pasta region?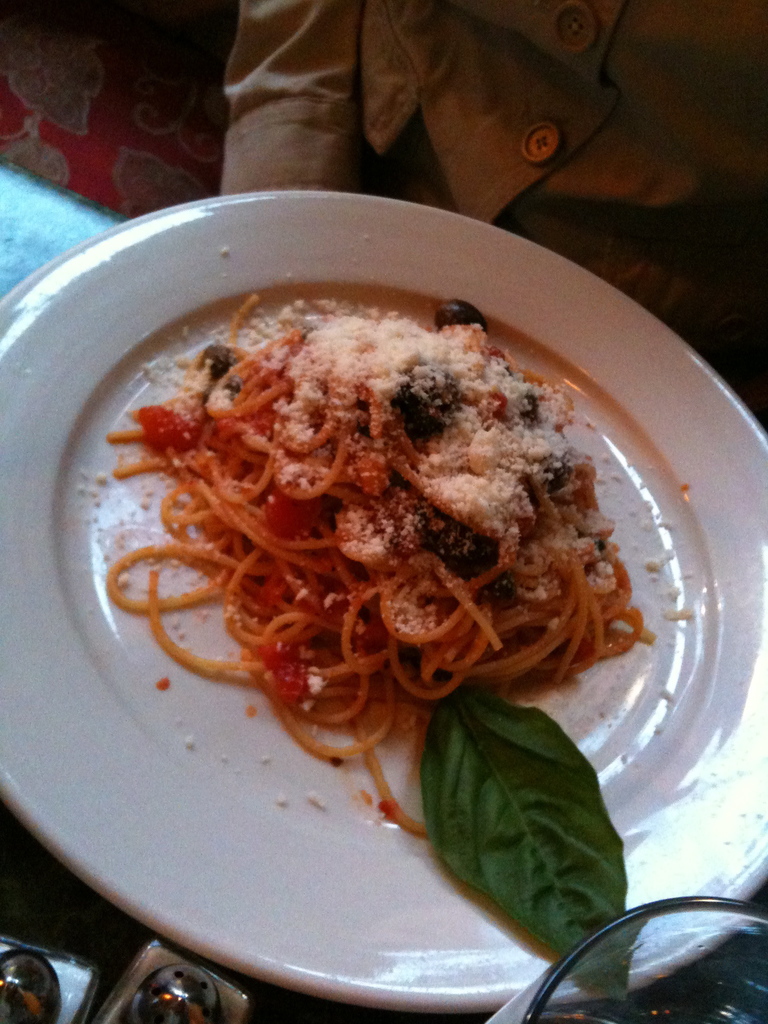
[158, 329, 584, 821]
